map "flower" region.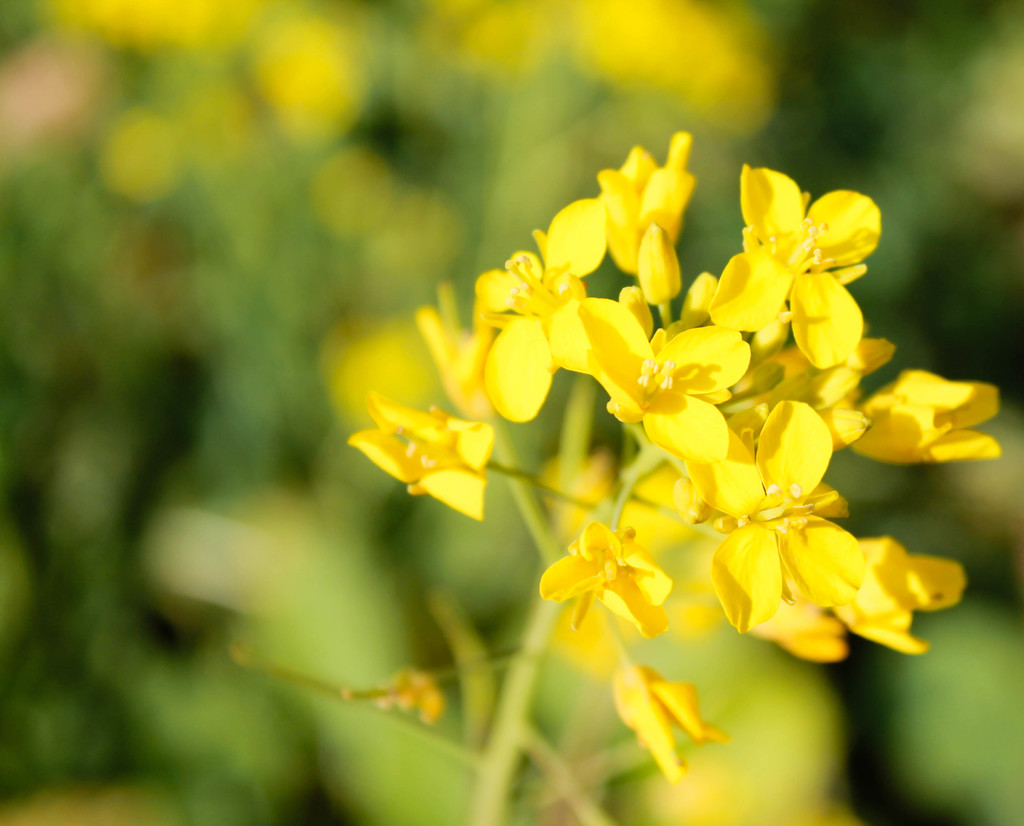
Mapped to [left=708, top=163, right=879, bottom=369].
